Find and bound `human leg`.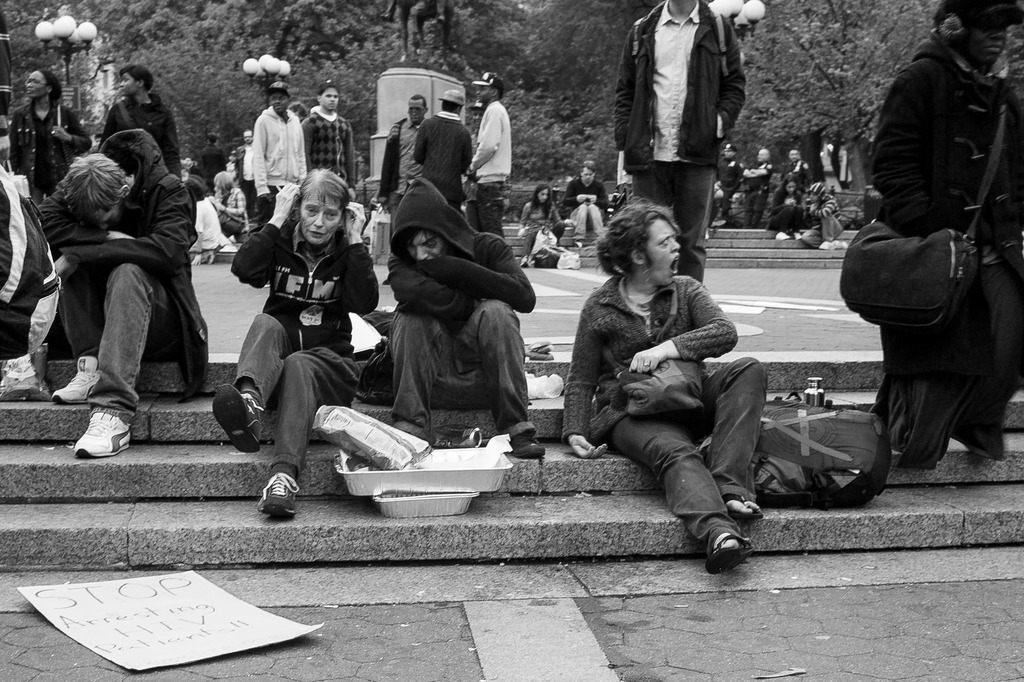
Bound: (x1=51, y1=285, x2=109, y2=405).
